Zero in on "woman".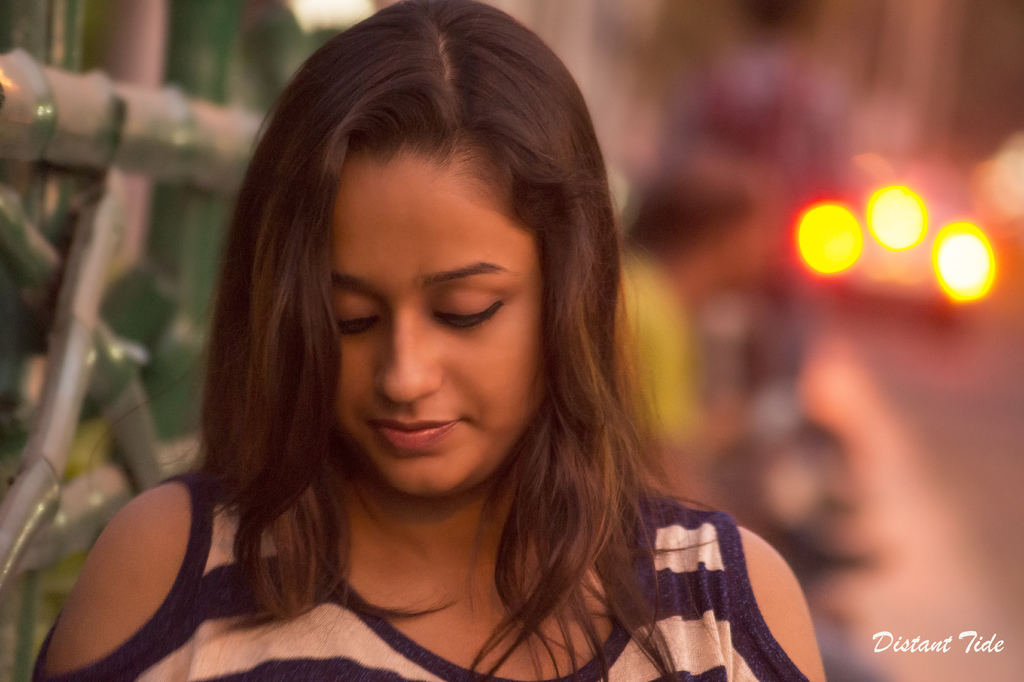
Zeroed in: bbox(70, 33, 781, 680).
